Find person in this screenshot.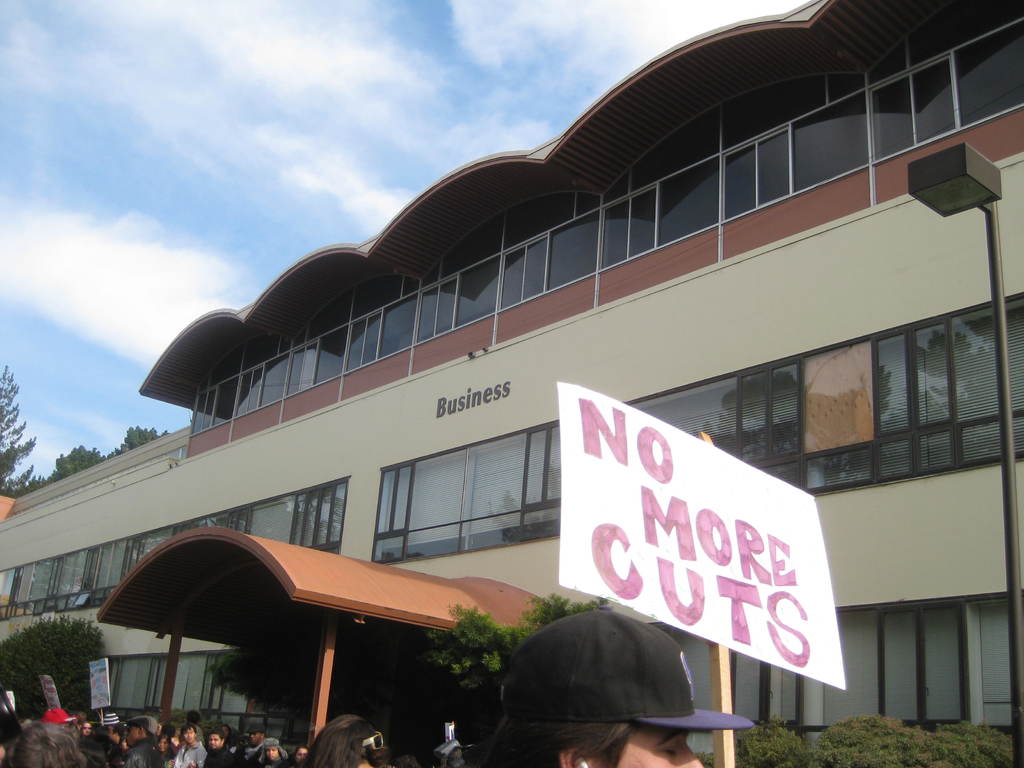
The bounding box for person is <bbox>492, 601, 756, 767</bbox>.
